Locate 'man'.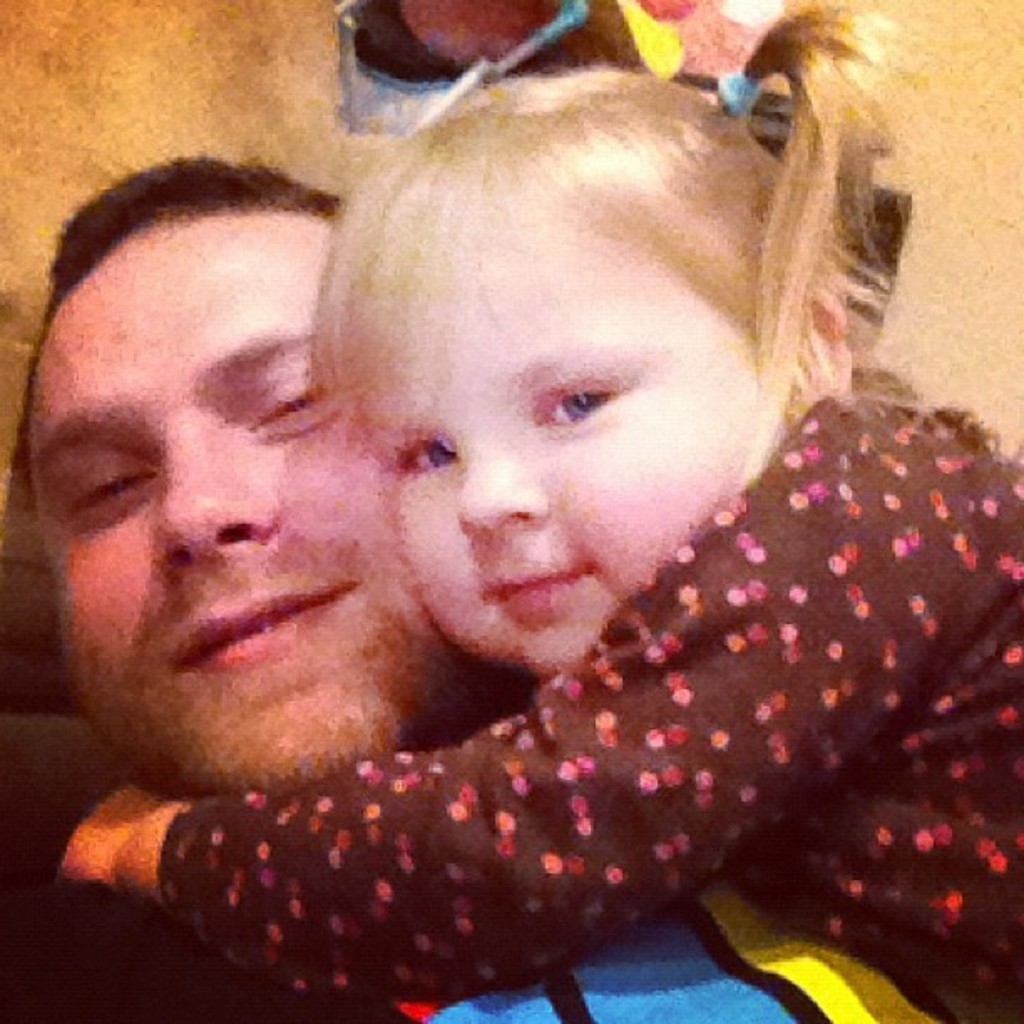
Bounding box: x1=0 y1=151 x2=955 y2=1022.
